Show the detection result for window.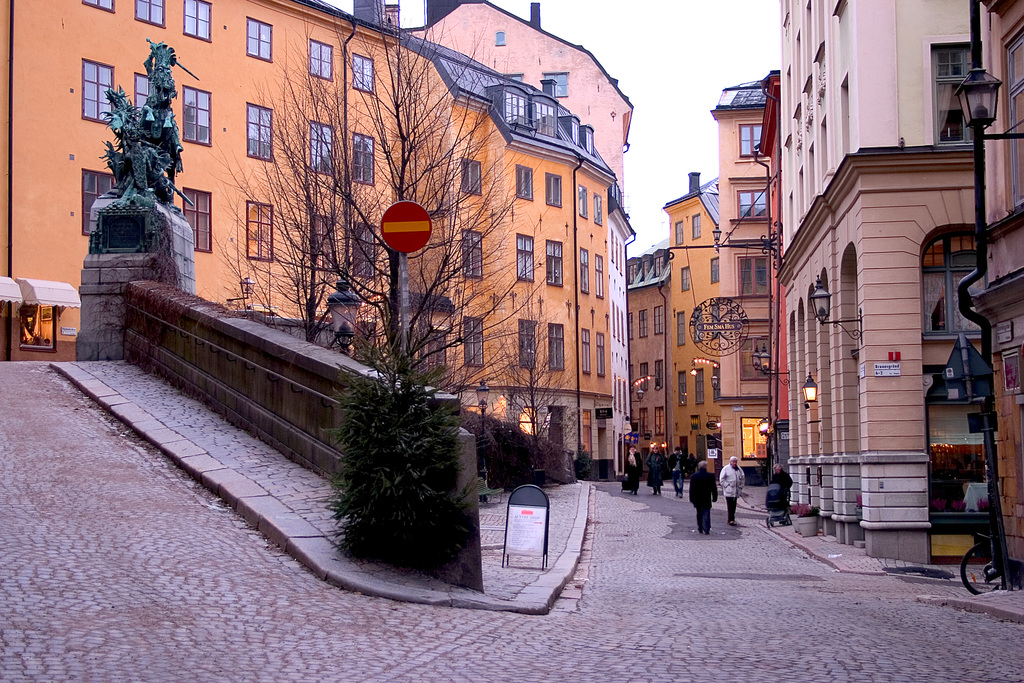
box(708, 257, 719, 283).
